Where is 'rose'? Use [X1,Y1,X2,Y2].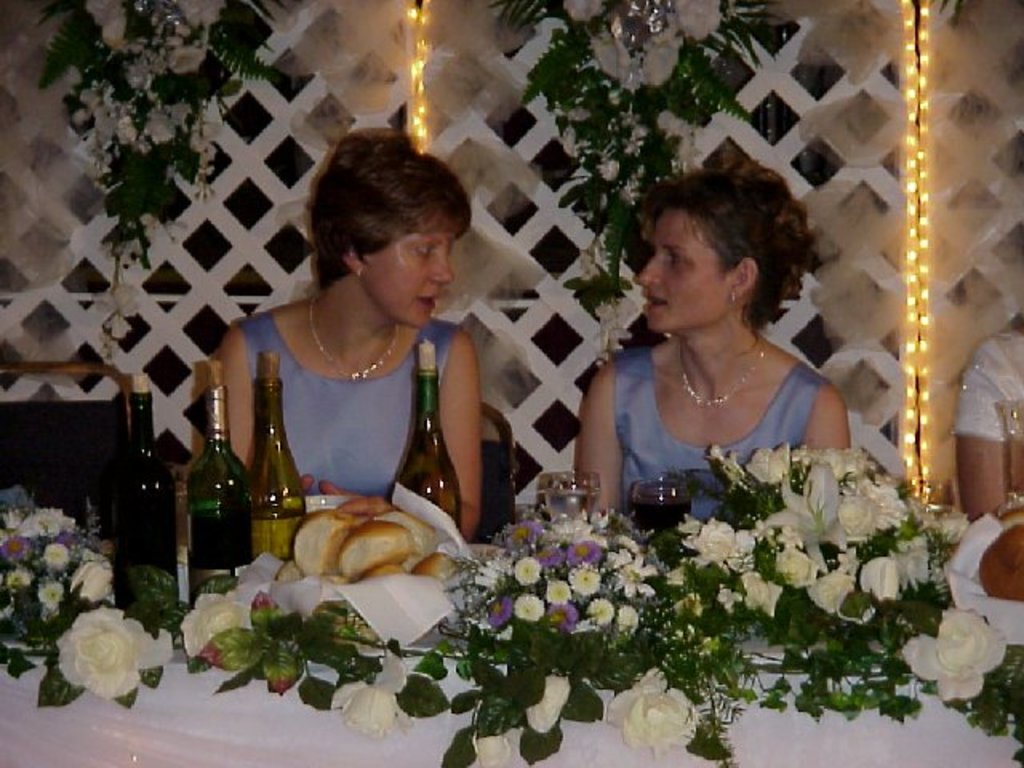
[610,667,704,758].
